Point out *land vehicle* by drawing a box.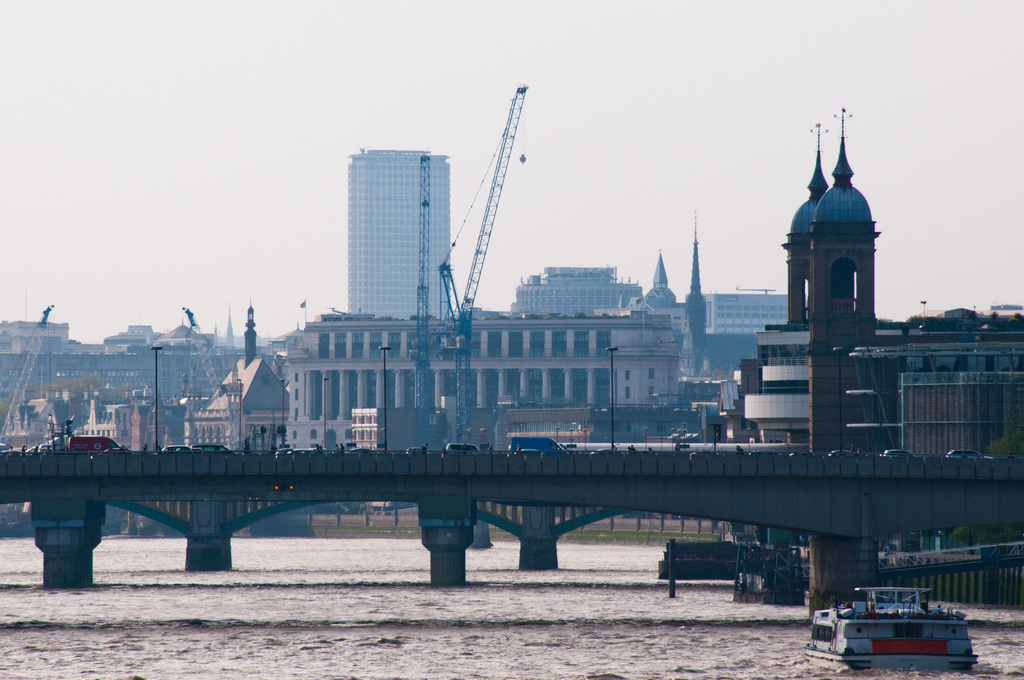
345/445/374/455.
